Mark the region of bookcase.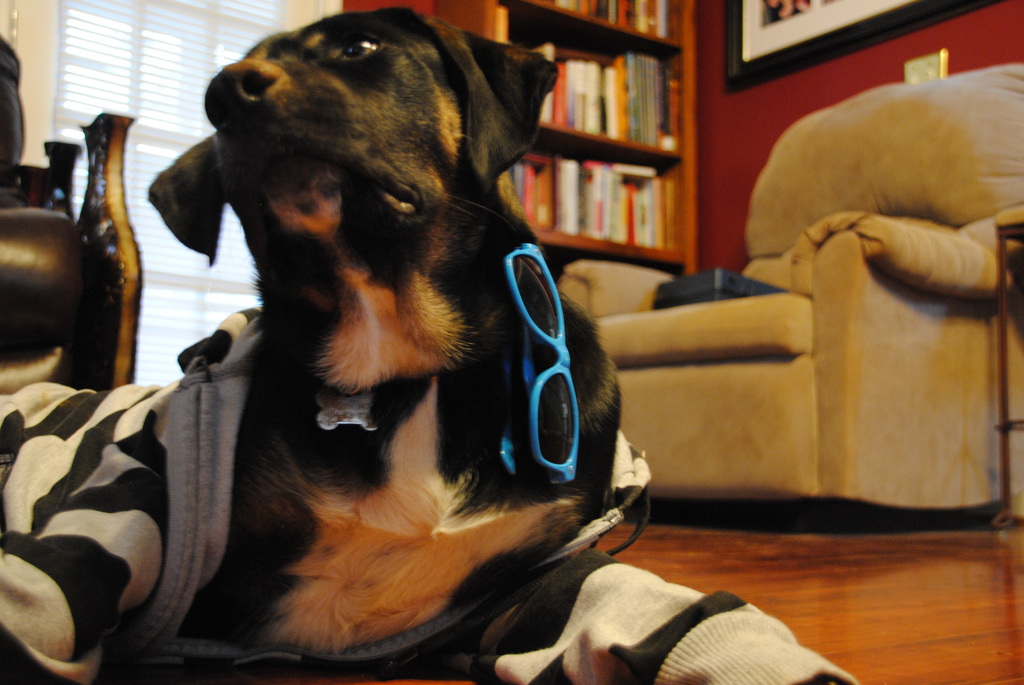
Region: 340, 0, 696, 278.
